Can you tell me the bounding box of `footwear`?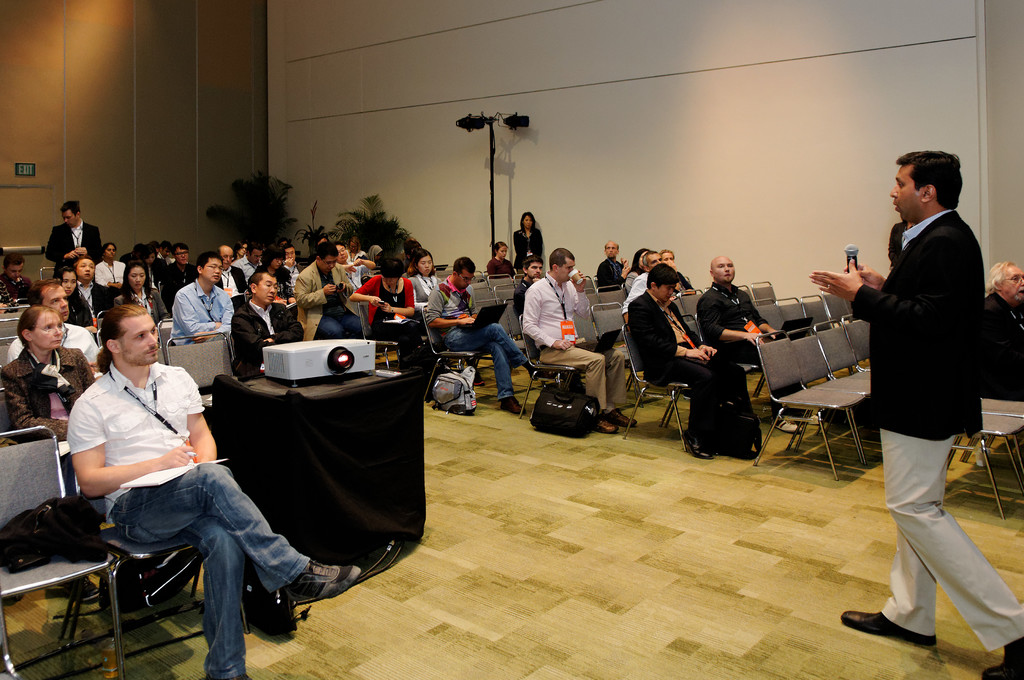
{"left": 498, "top": 395, "right": 522, "bottom": 409}.
